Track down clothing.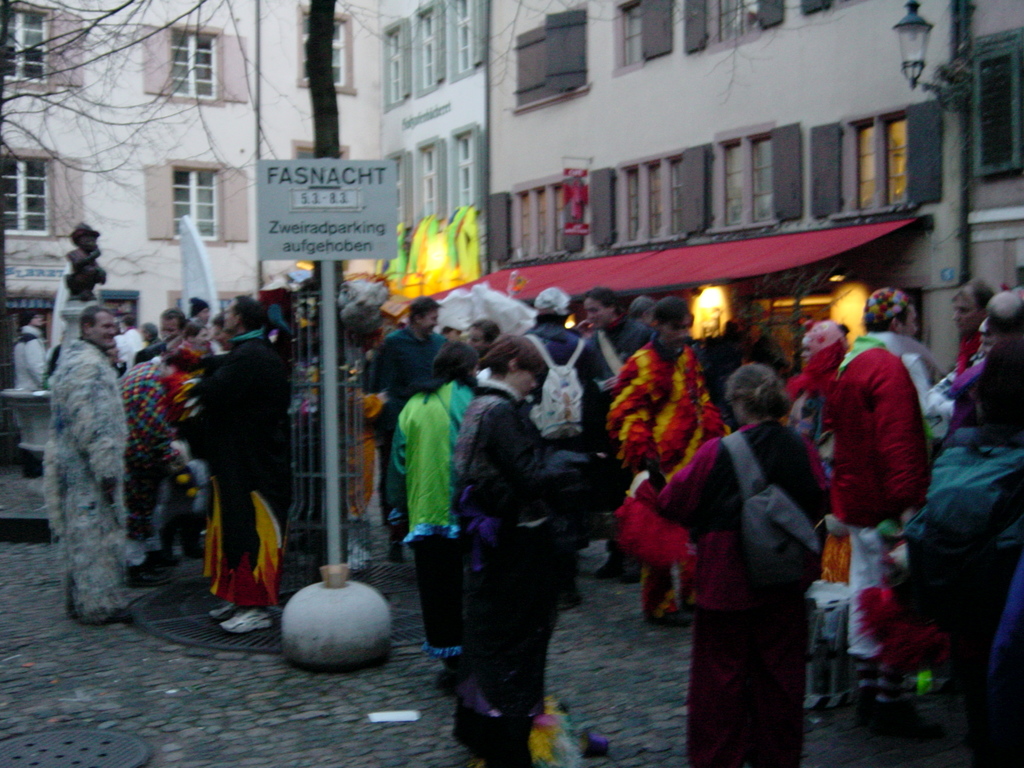
Tracked to 454 380 591 570.
